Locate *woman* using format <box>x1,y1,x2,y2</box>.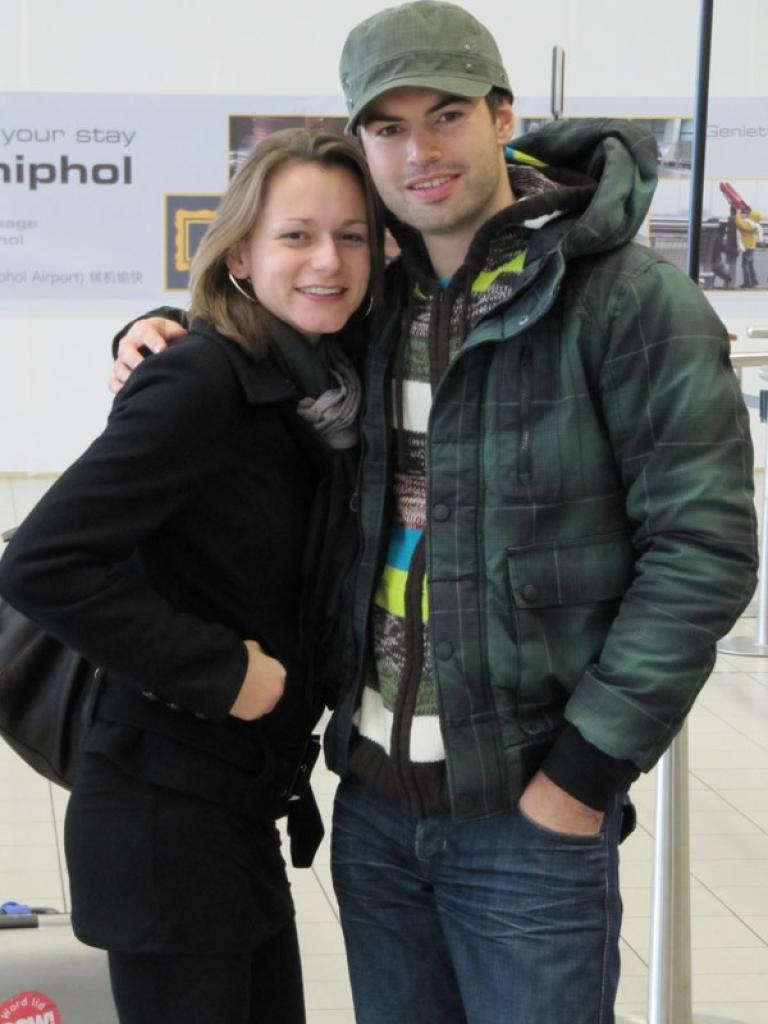
<box>31,117,399,1023</box>.
